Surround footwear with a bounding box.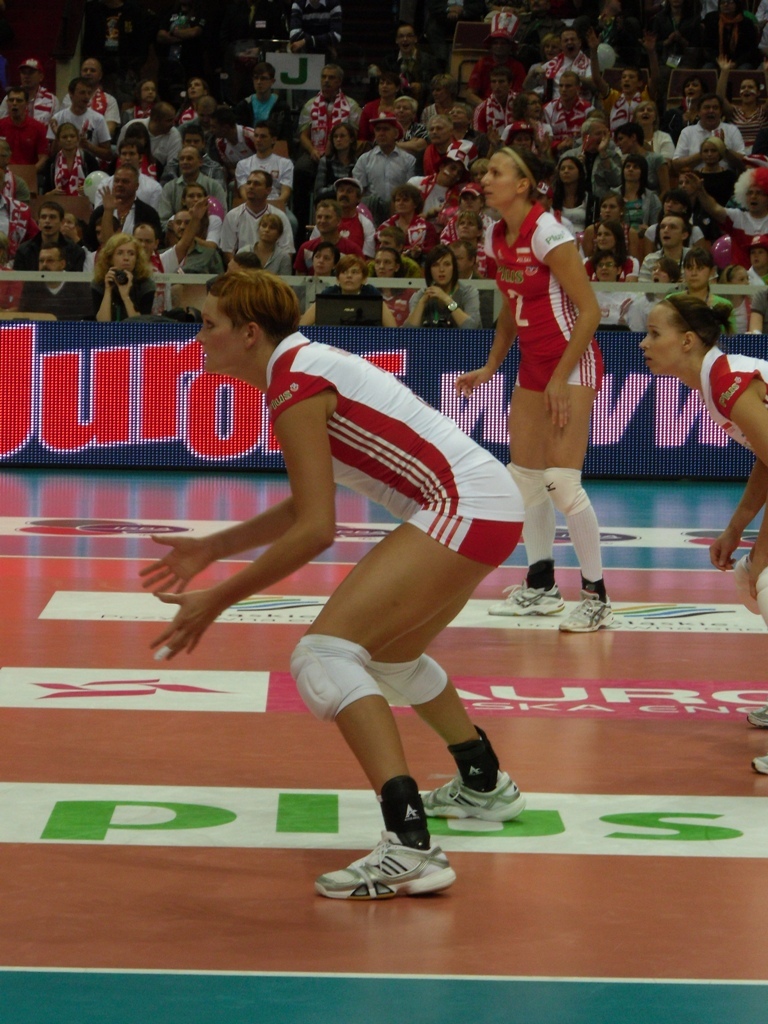
l=485, t=576, r=567, b=618.
